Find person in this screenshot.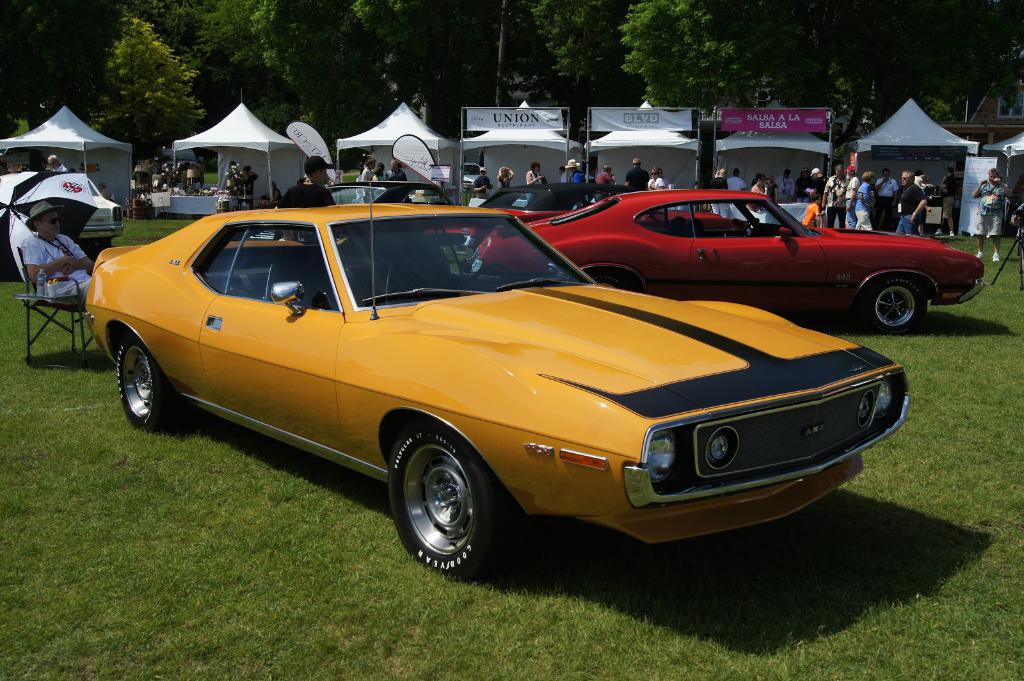
The bounding box for person is [x1=625, y1=156, x2=650, y2=190].
